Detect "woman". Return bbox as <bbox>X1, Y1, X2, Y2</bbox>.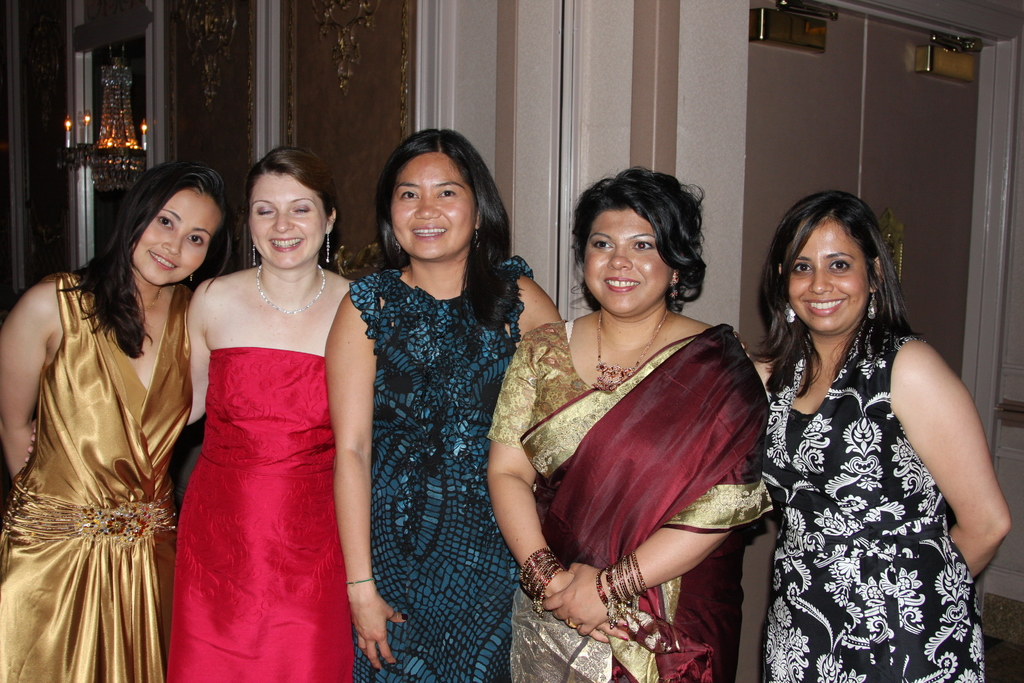
<bbox>186, 140, 365, 682</bbox>.
